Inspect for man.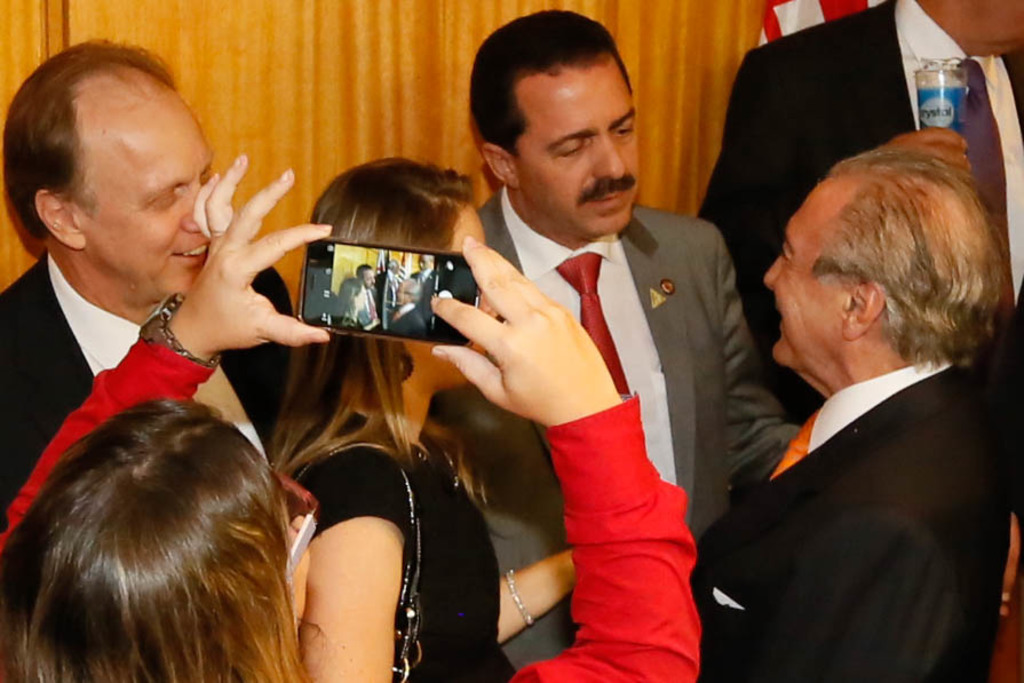
Inspection: {"left": 700, "top": 0, "right": 1023, "bottom": 427}.
